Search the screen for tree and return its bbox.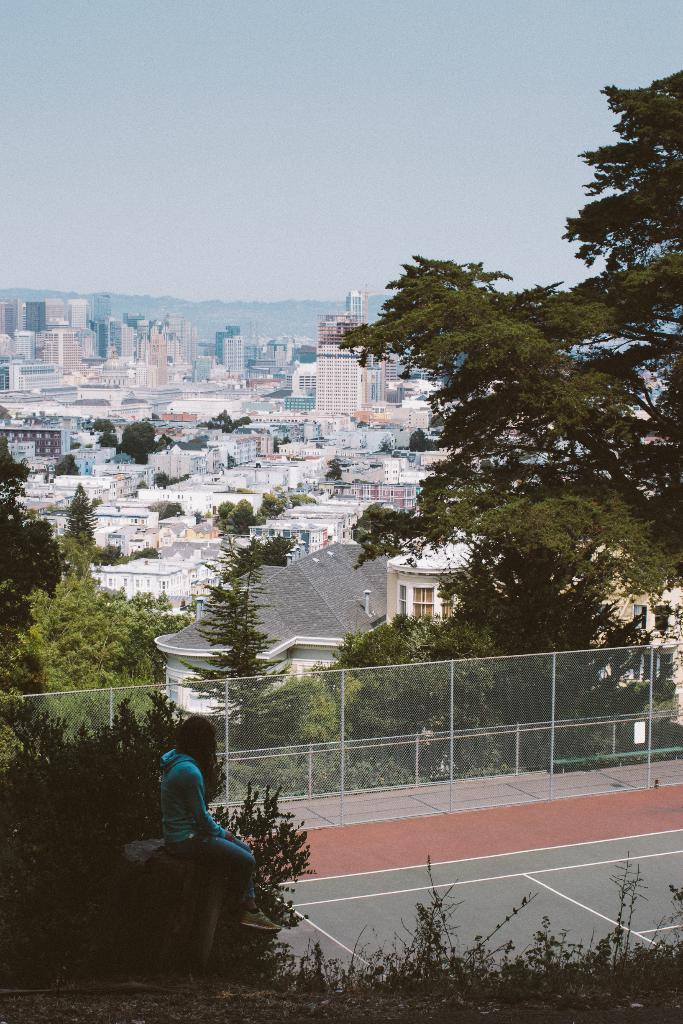
Found: left=355, top=418, right=367, bottom=425.
